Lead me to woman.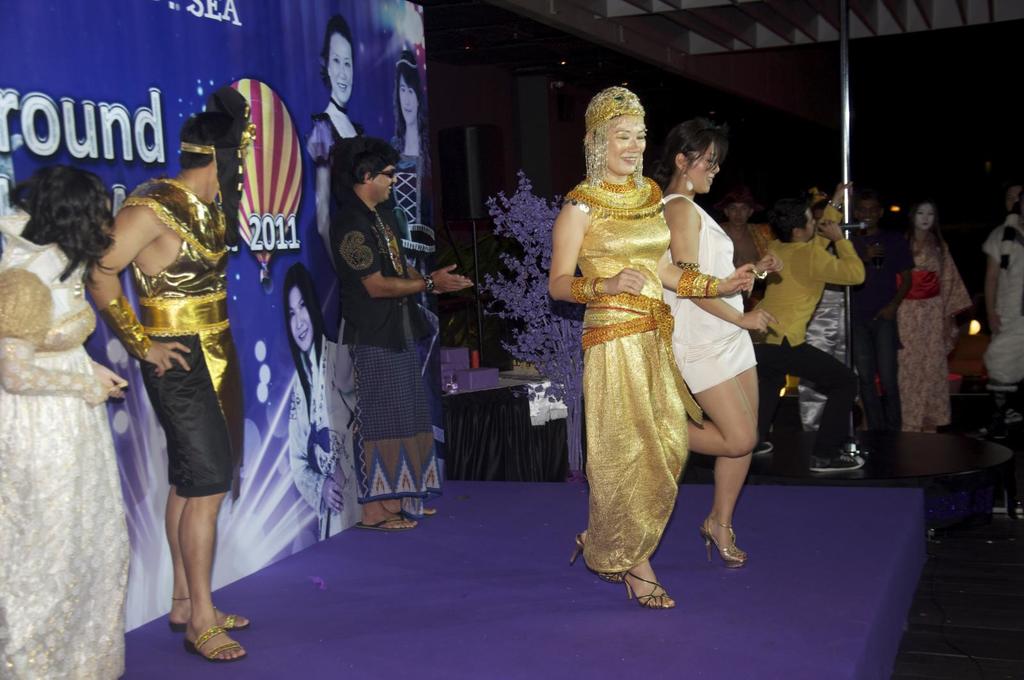
Lead to (x1=387, y1=47, x2=423, y2=164).
